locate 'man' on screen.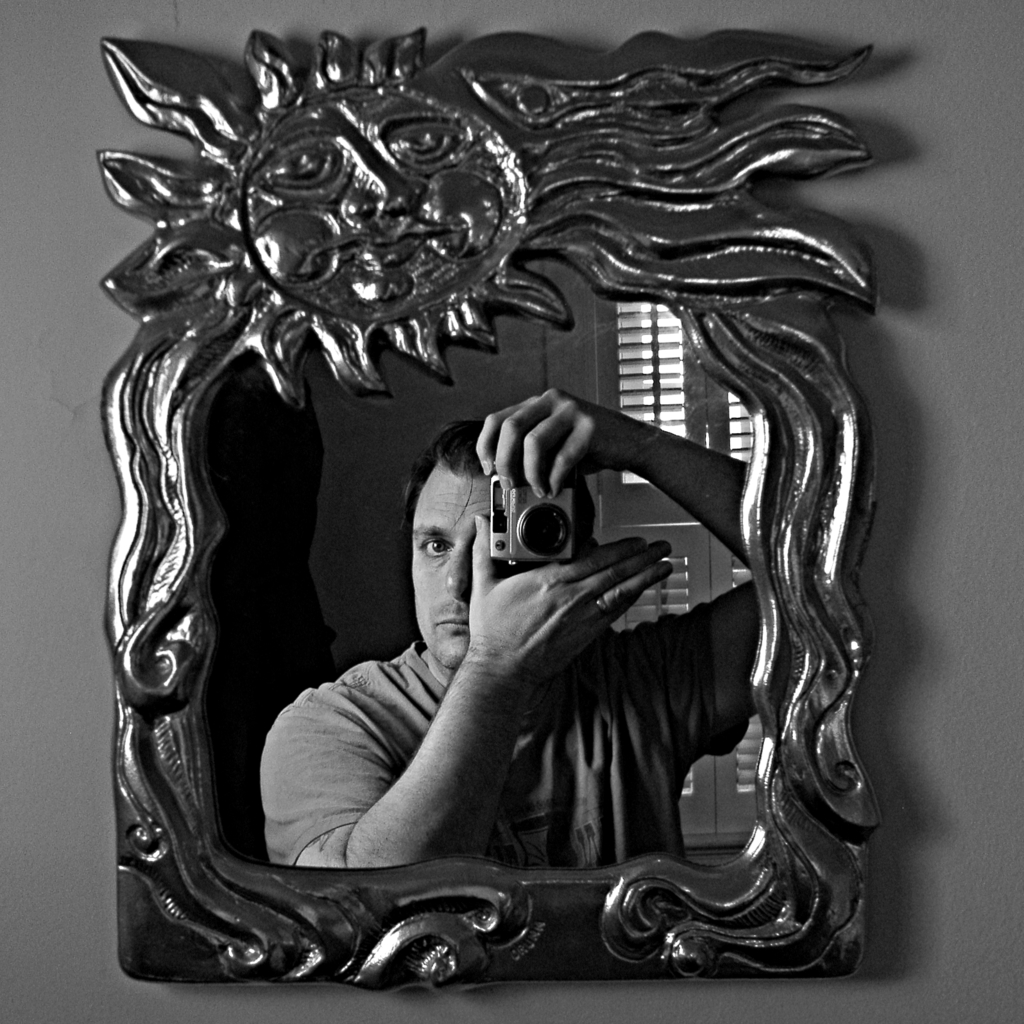
On screen at 226:406:735:966.
